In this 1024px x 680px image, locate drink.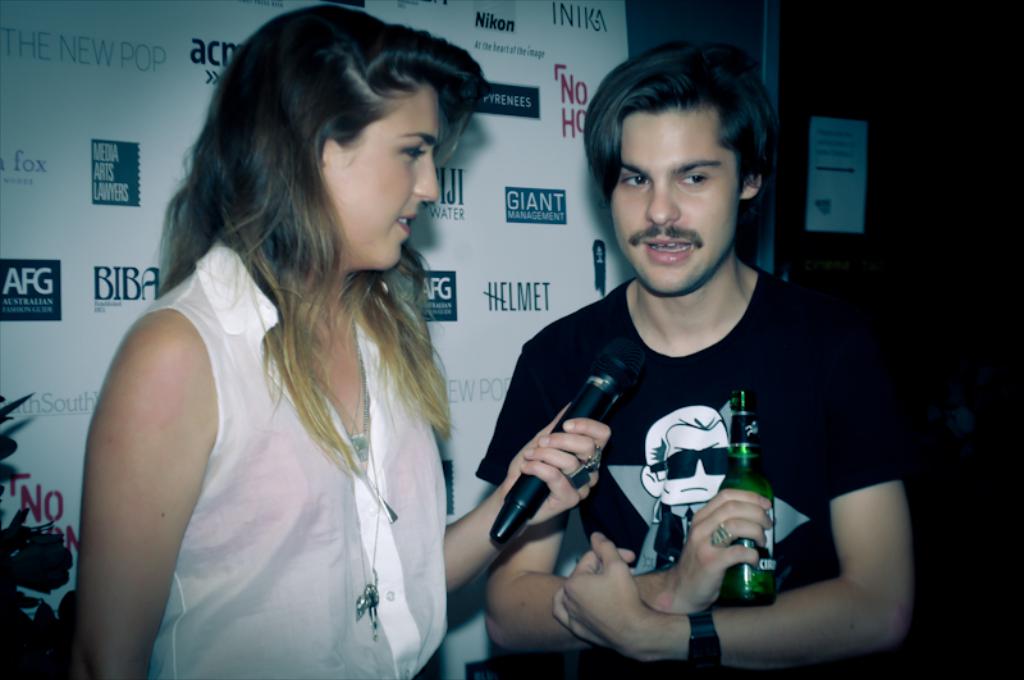
Bounding box: detection(723, 482, 776, 608).
